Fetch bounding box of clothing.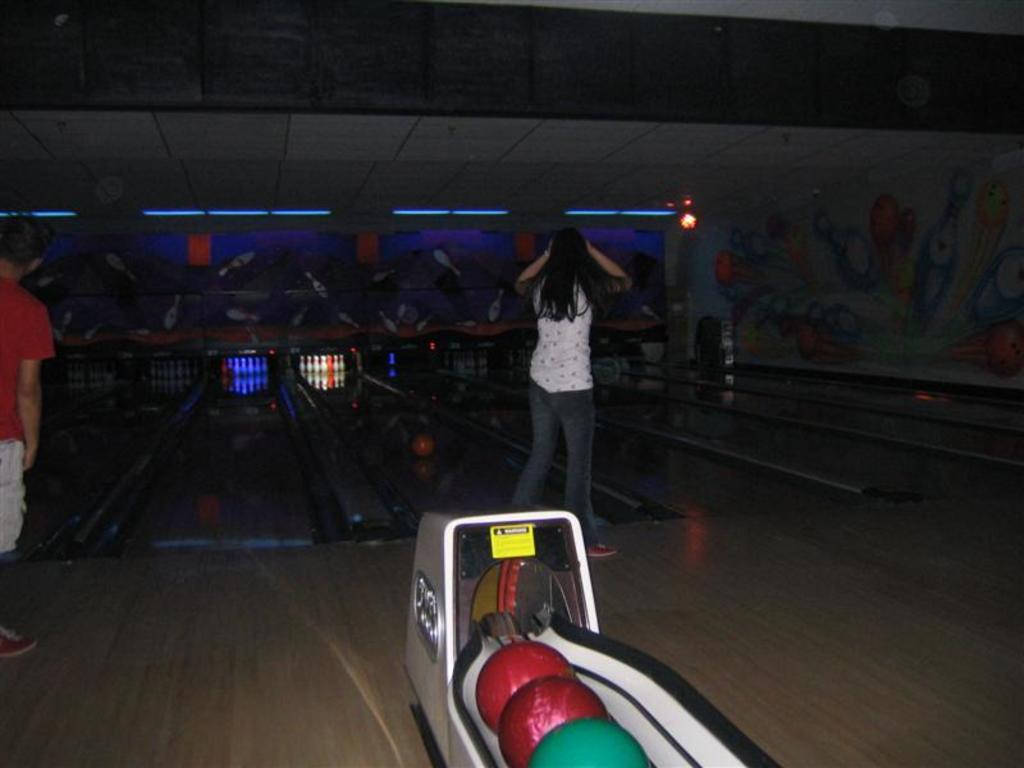
Bbox: [526,278,596,547].
